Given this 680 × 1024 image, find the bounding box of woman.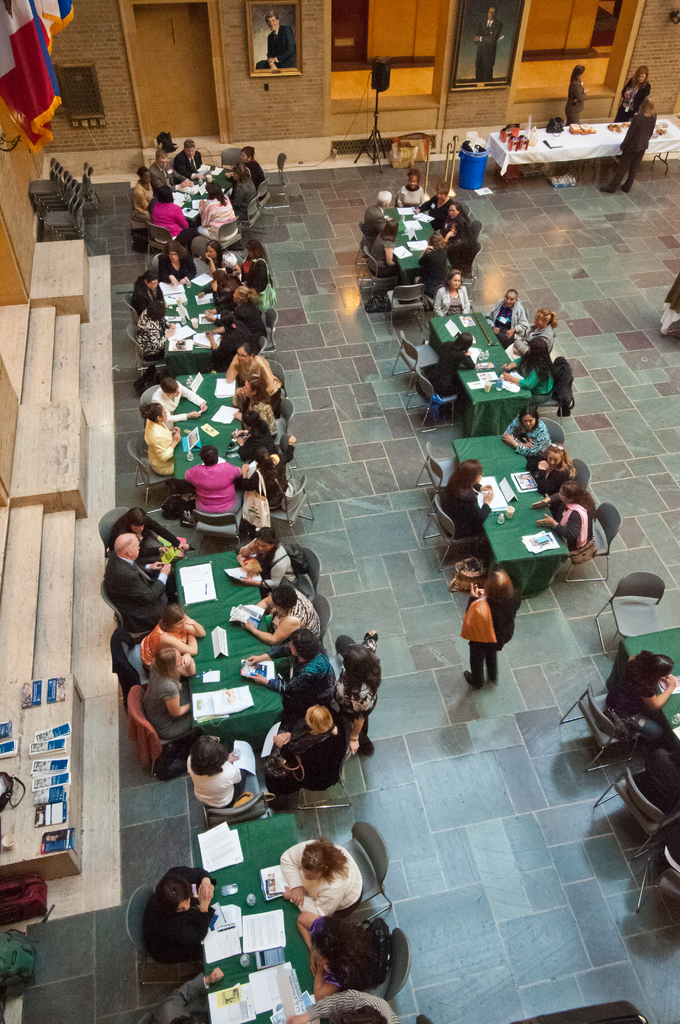
483 288 526 340.
